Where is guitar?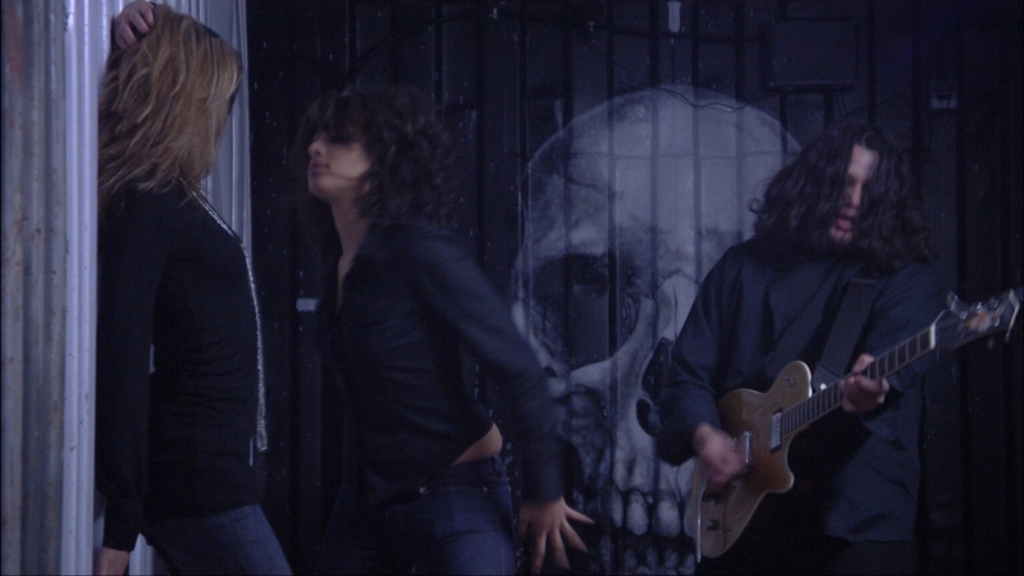
x1=684 y1=289 x2=1023 y2=571.
